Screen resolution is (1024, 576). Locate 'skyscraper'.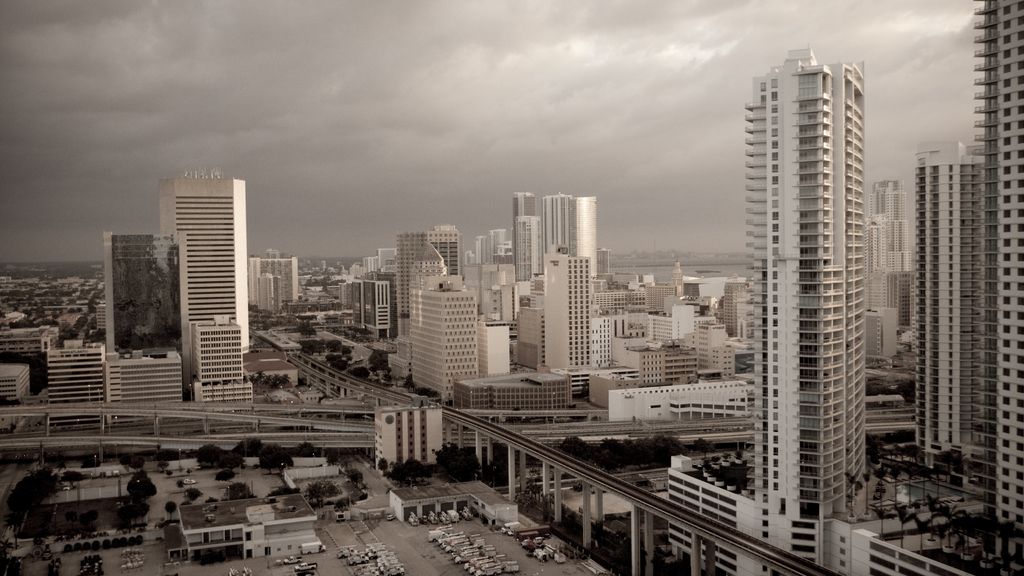
486 188 541 299.
